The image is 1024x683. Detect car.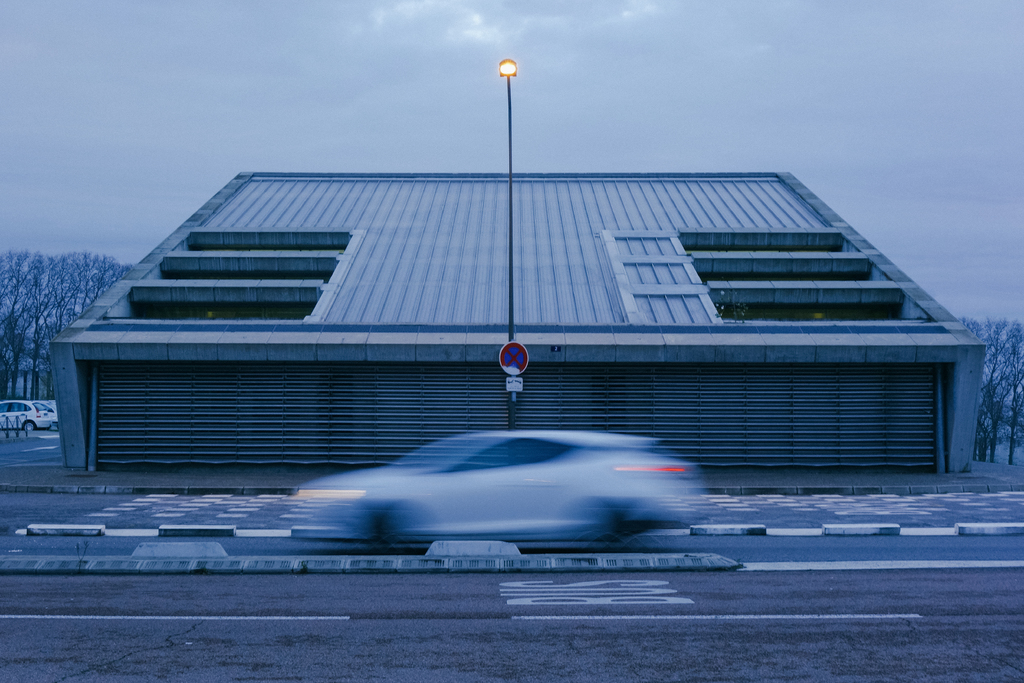
Detection: pyautogui.locateOnScreen(0, 400, 50, 432).
